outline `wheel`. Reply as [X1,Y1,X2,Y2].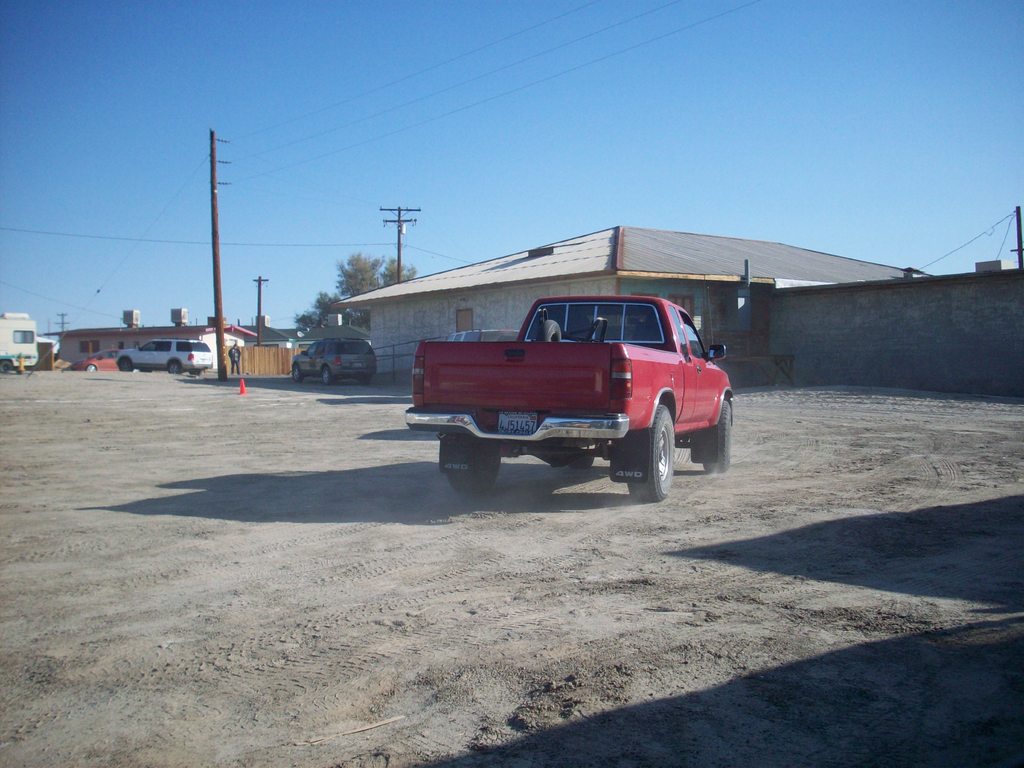
[291,364,298,381].
